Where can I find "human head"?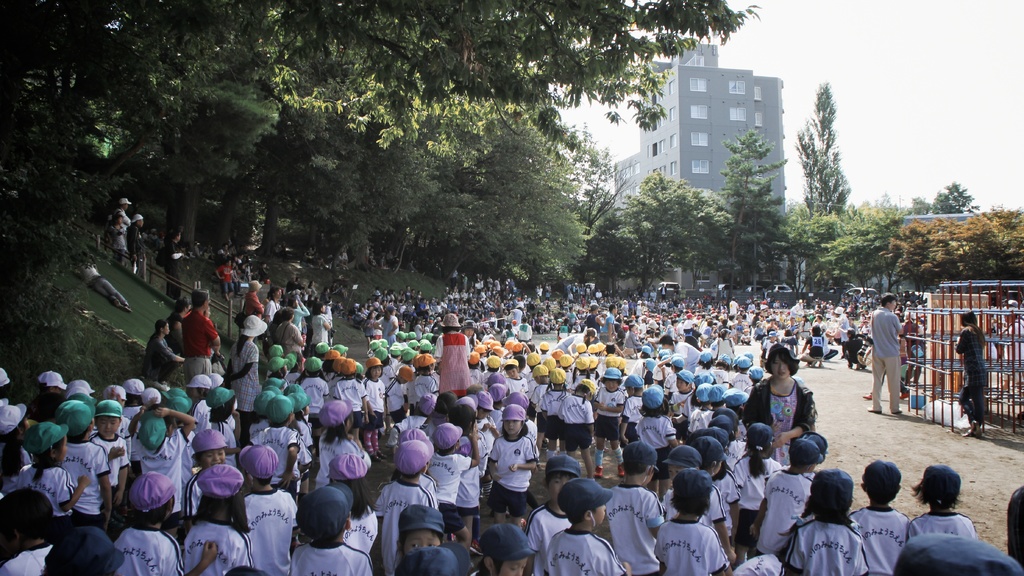
You can find it at detection(70, 392, 96, 403).
